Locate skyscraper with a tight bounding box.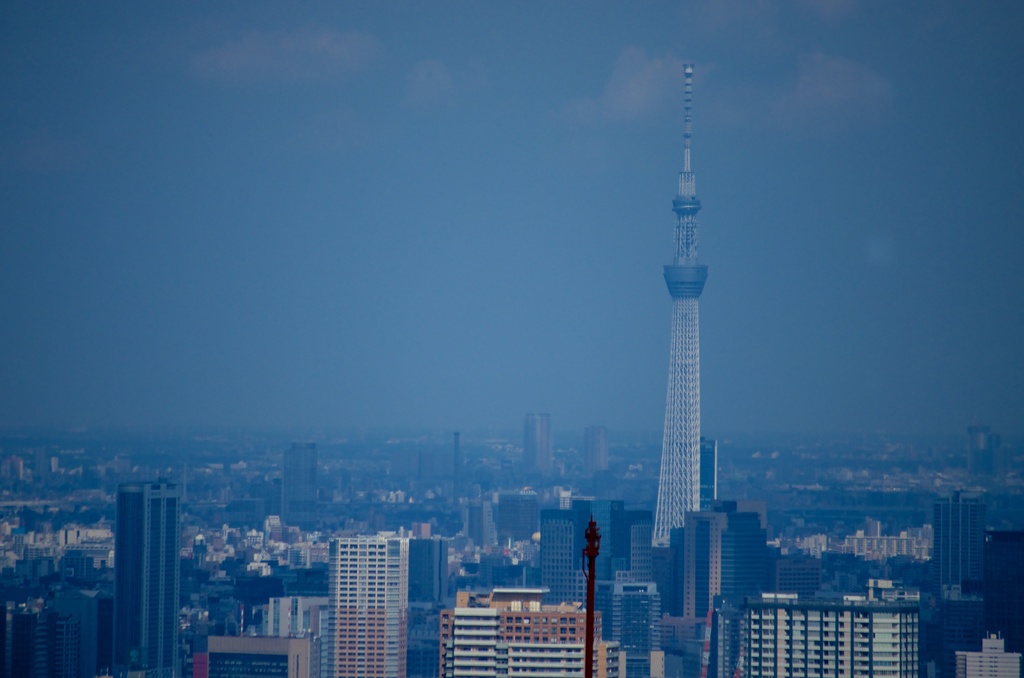
box=[589, 423, 612, 478].
